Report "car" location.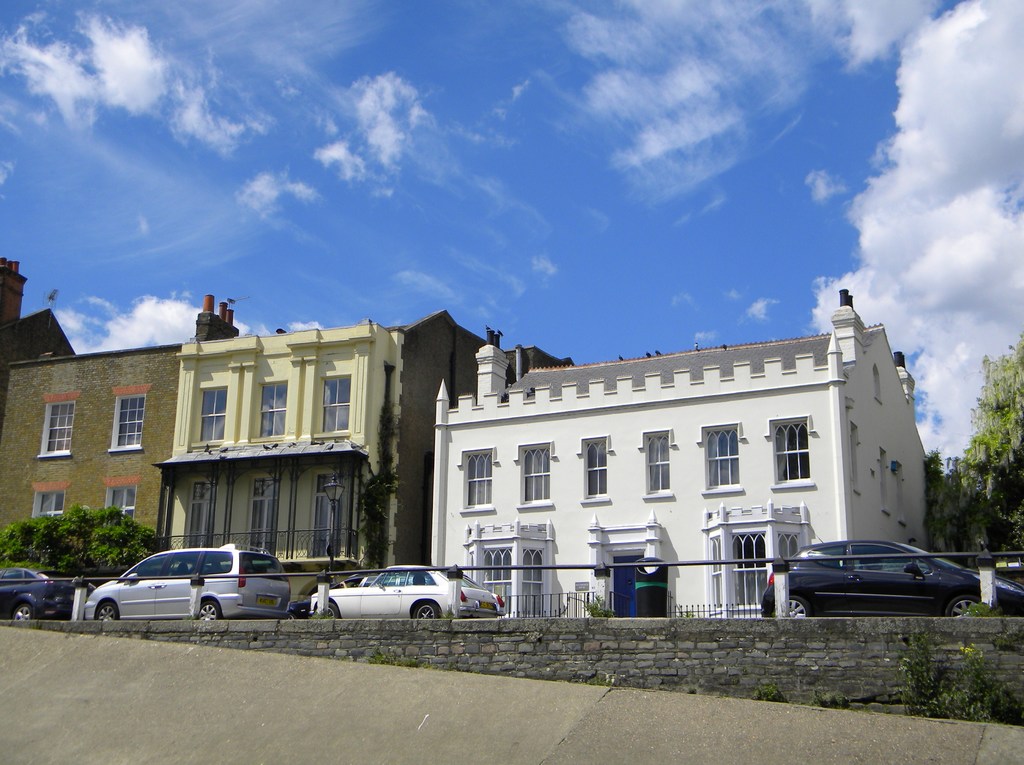
Report: [763,544,994,625].
